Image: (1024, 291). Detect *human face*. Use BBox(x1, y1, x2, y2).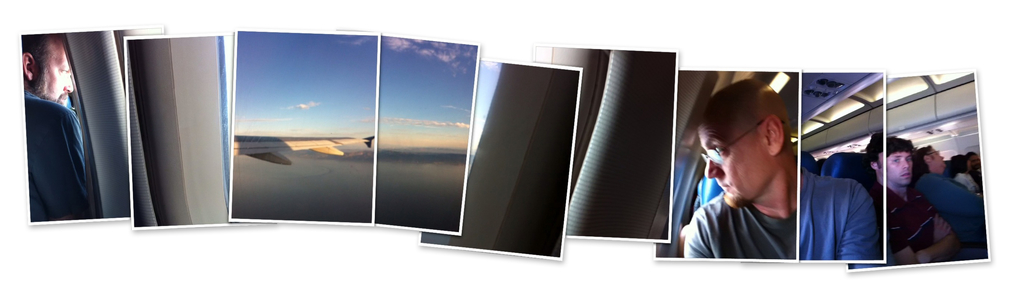
BBox(931, 146, 947, 169).
